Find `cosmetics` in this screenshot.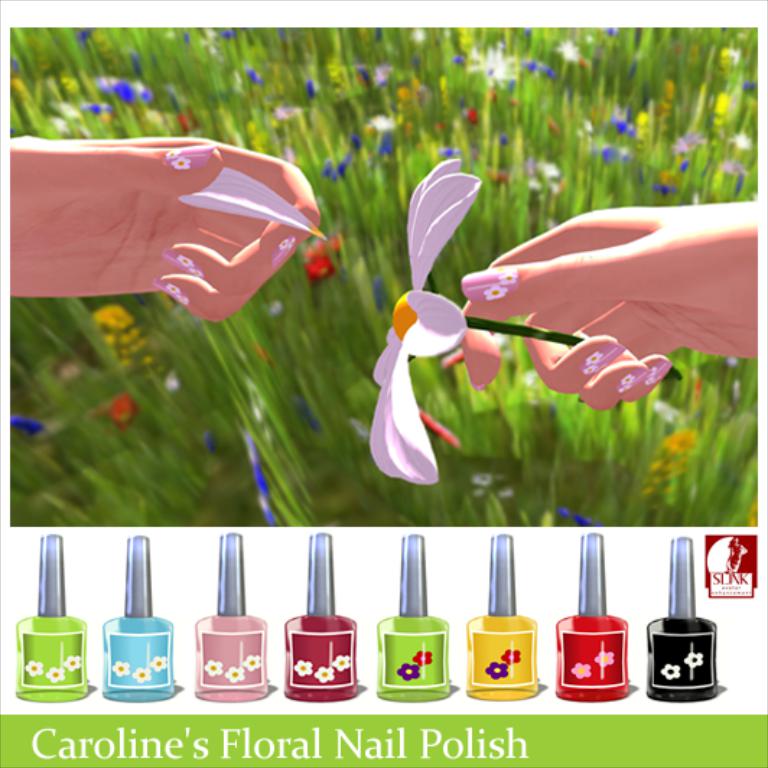
The bounding box for `cosmetics` is (13,530,88,706).
